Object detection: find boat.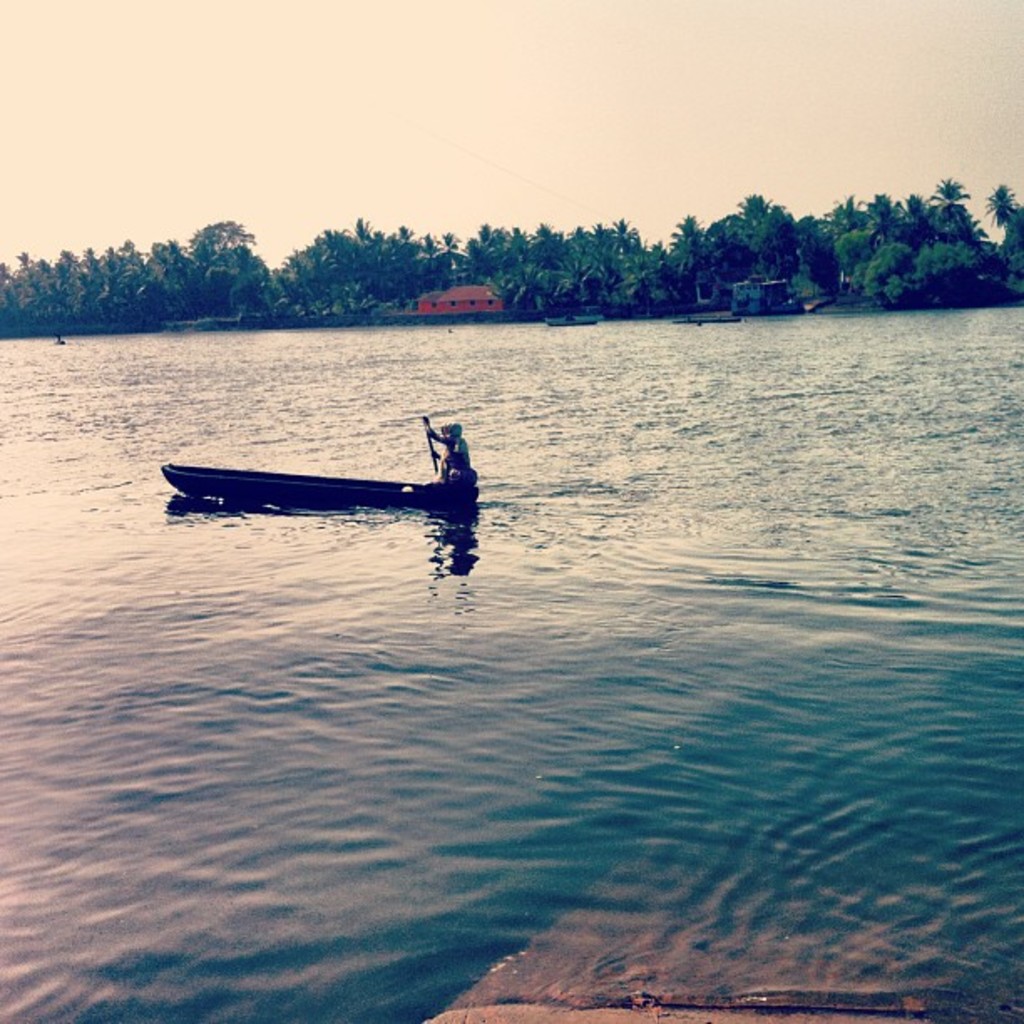
(left=129, top=418, right=507, bottom=539).
